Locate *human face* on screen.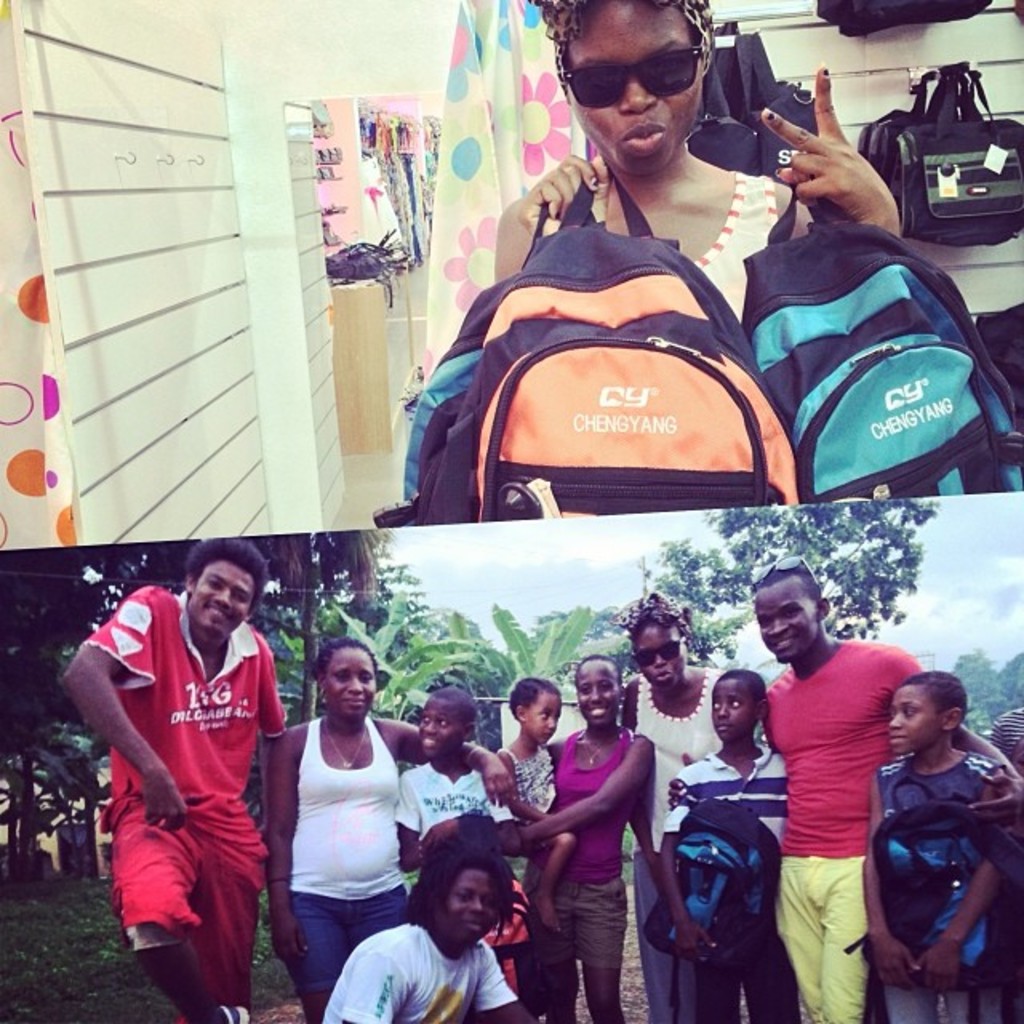
On screen at left=579, top=662, right=619, bottom=731.
